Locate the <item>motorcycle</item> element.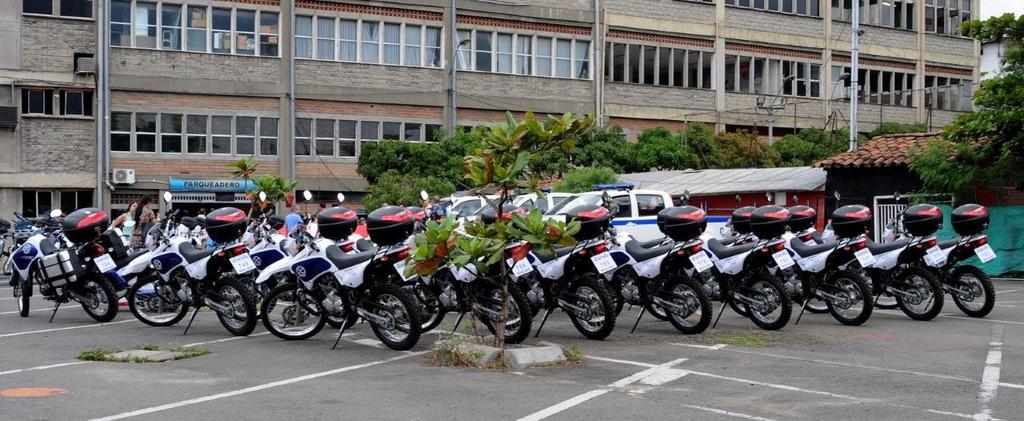
Element bbox: [x1=938, y1=233, x2=1000, y2=330].
